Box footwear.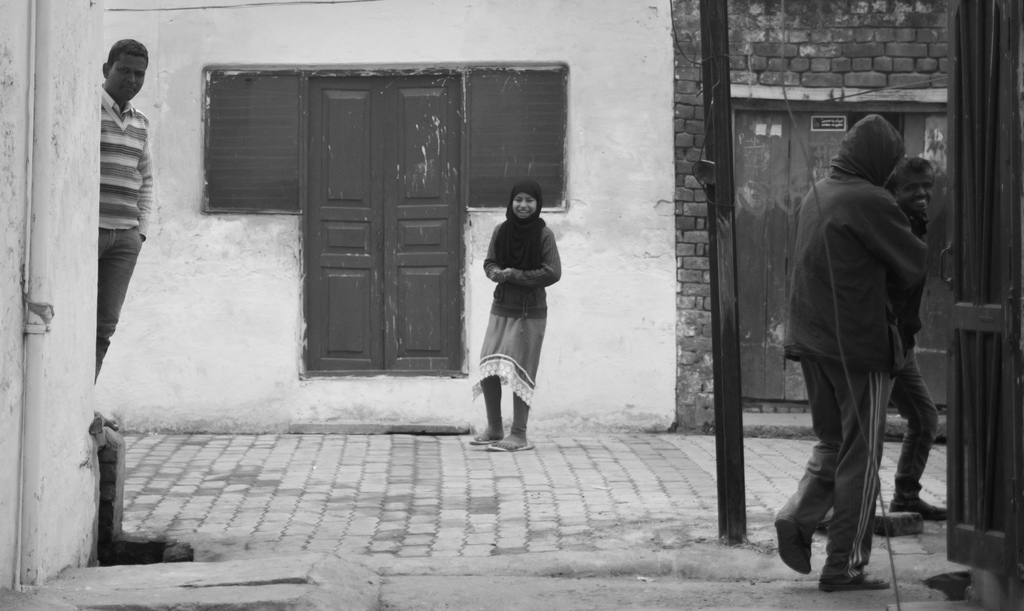
(887, 472, 954, 519).
